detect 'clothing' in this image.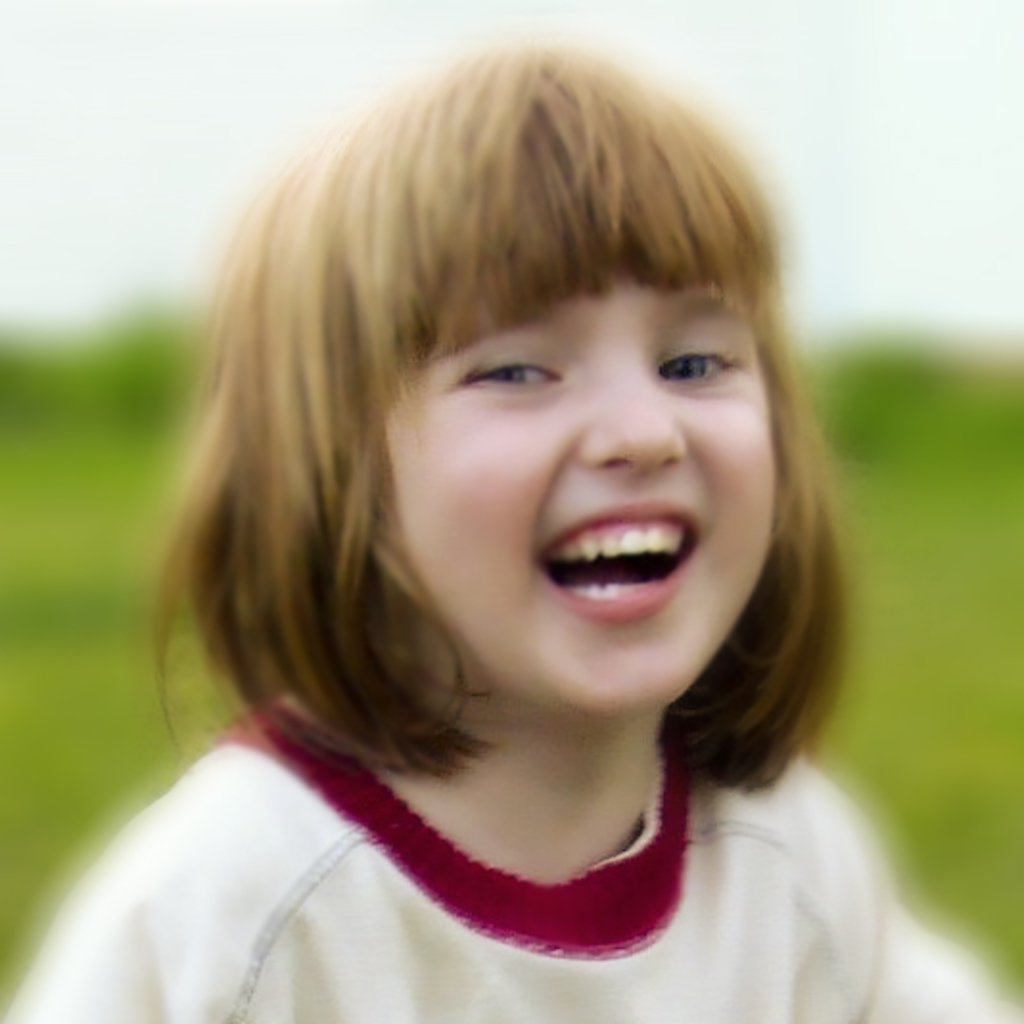
Detection: detection(6, 648, 972, 999).
